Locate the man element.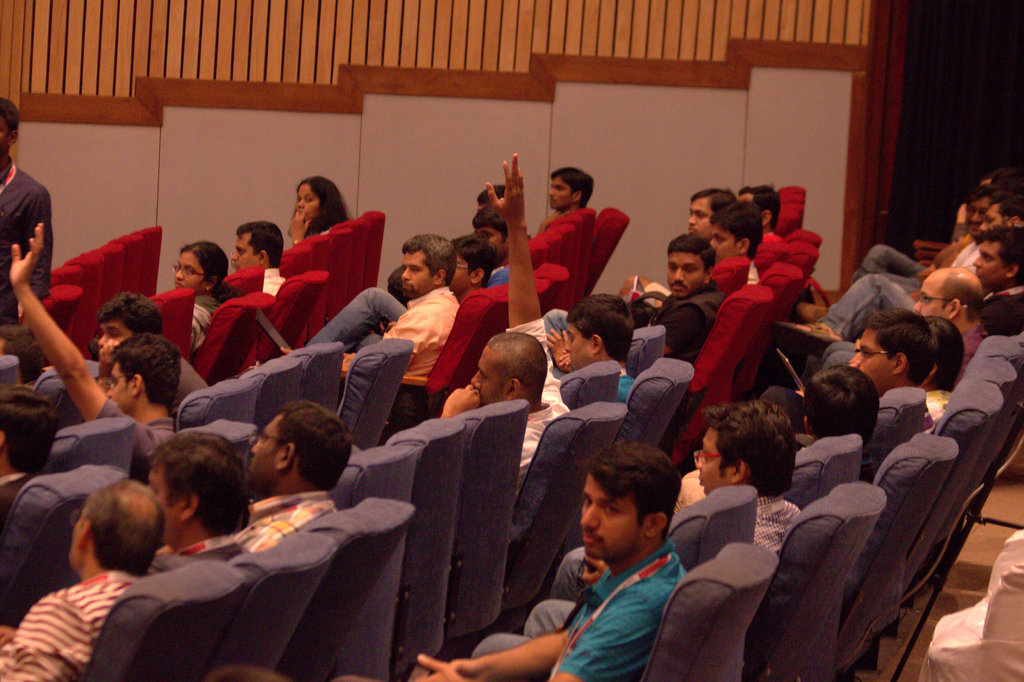
Element bbox: box(859, 309, 934, 462).
